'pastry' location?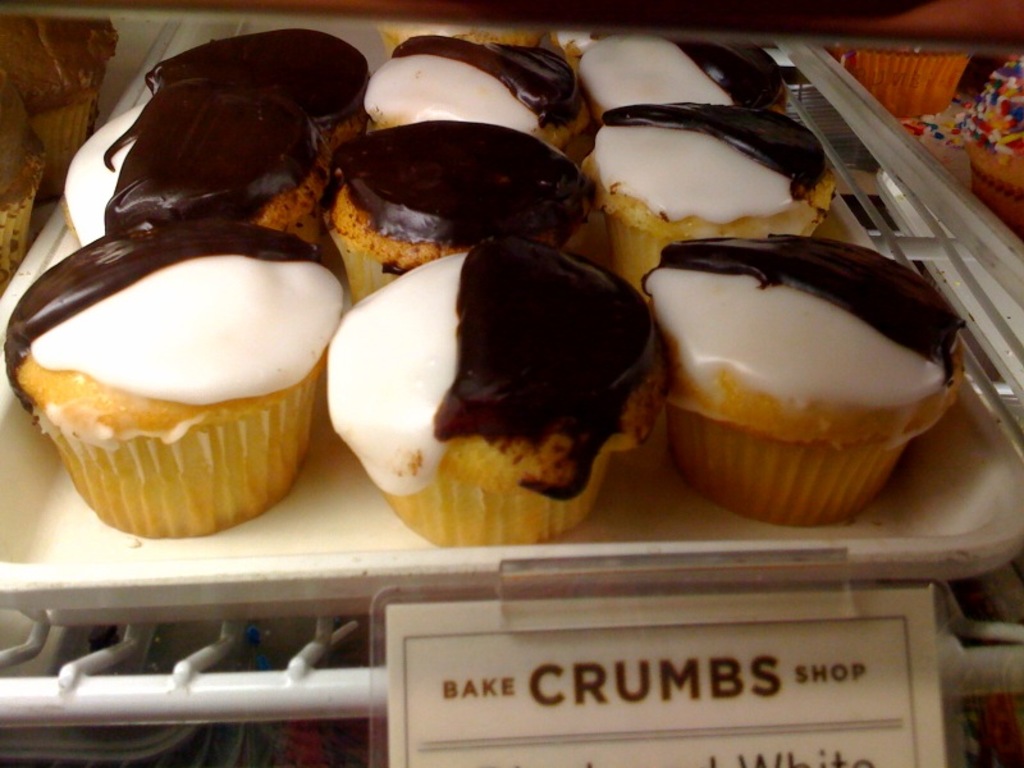
bbox(648, 236, 957, 504)
